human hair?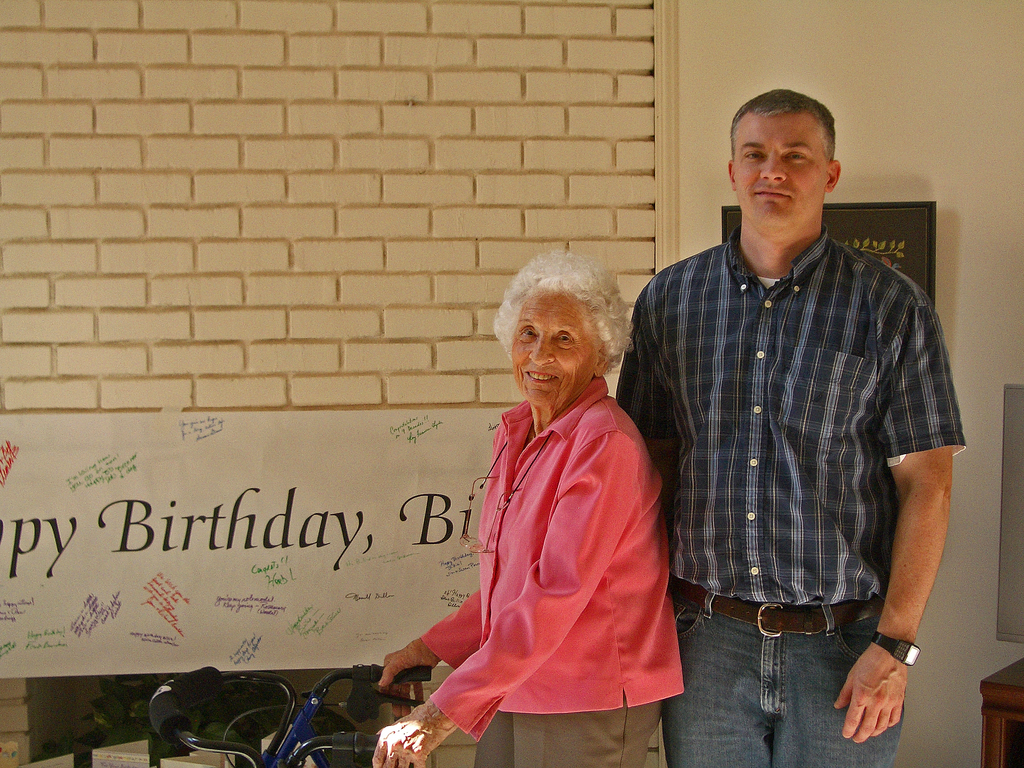
(left=499, top=255, right=630, bottom=417)
